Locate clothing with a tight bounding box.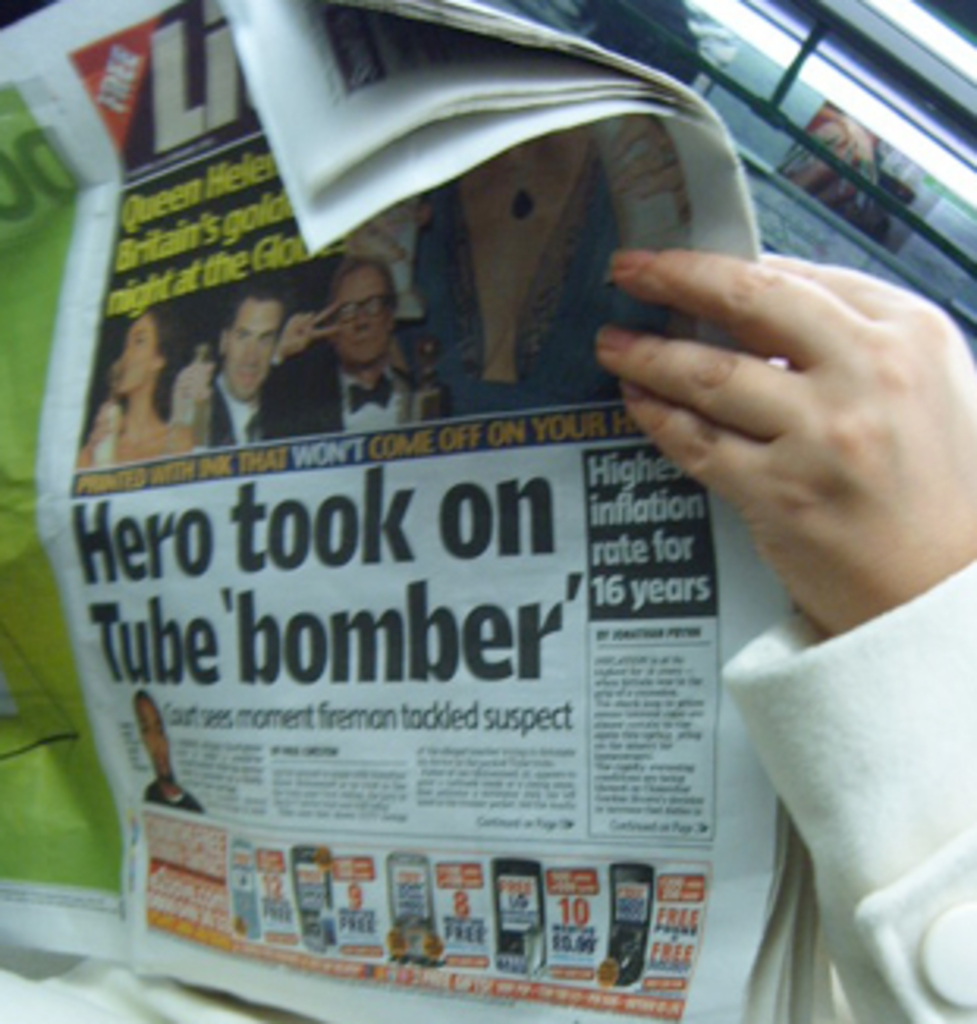
(716, 562, 974, 1021).
